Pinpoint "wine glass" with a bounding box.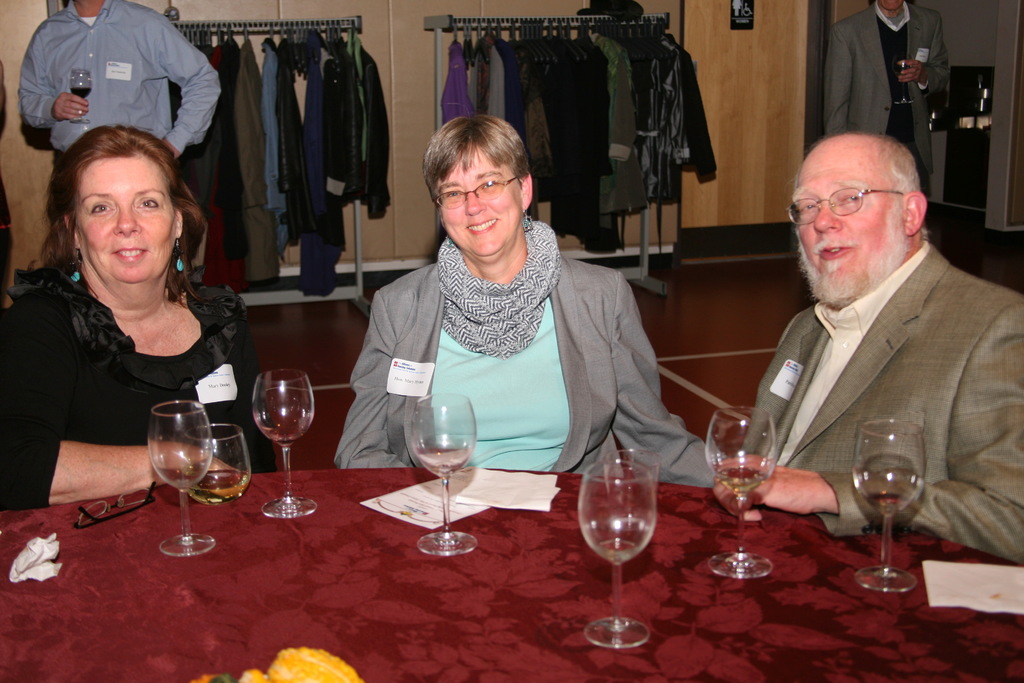
left=147, top=401, right=214, bottom=557.
